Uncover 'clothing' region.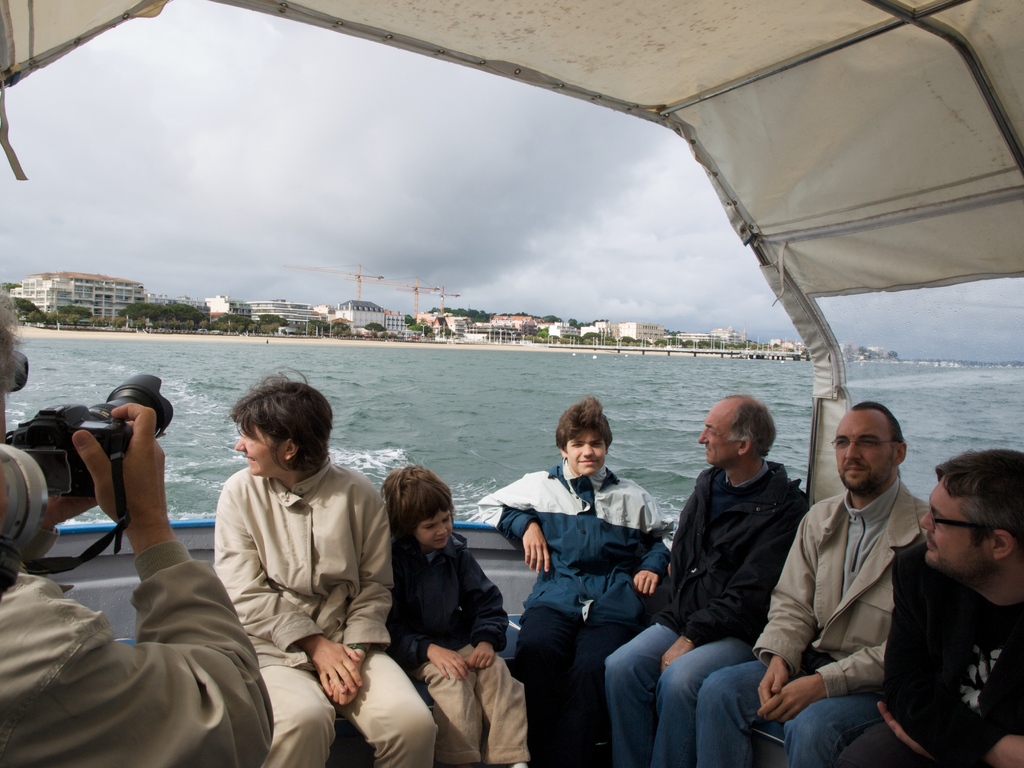
Uncovered: l=831, t=540, r=1023, b=767.
